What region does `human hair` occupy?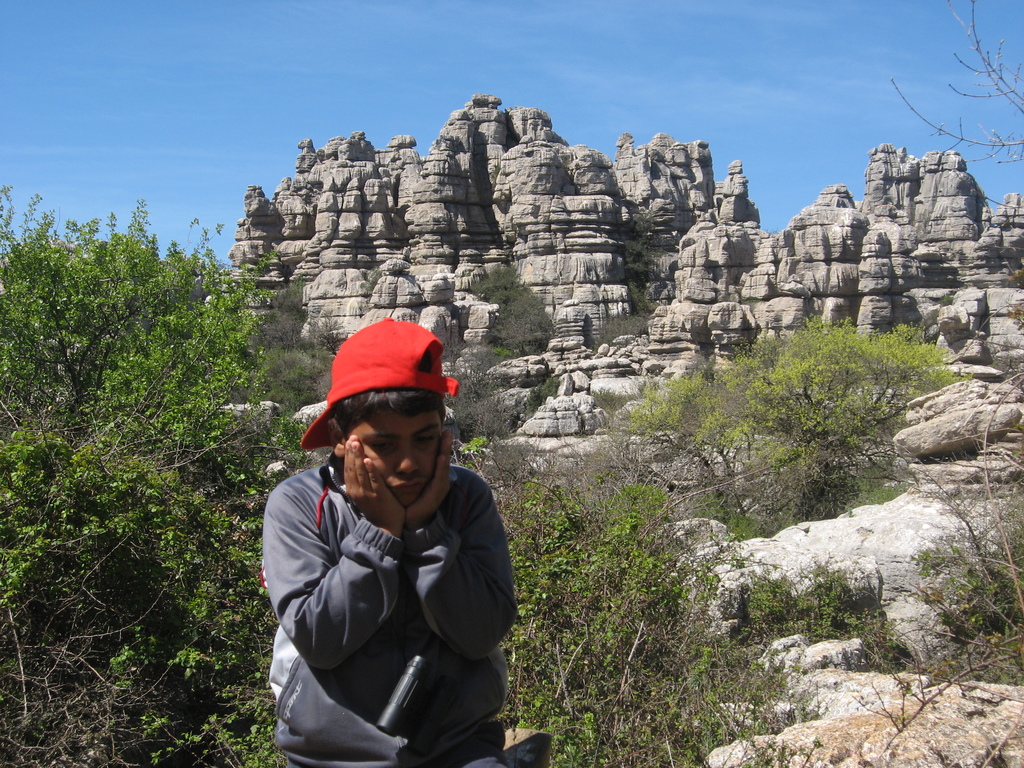
BBox(331, 352, 448, 435).
